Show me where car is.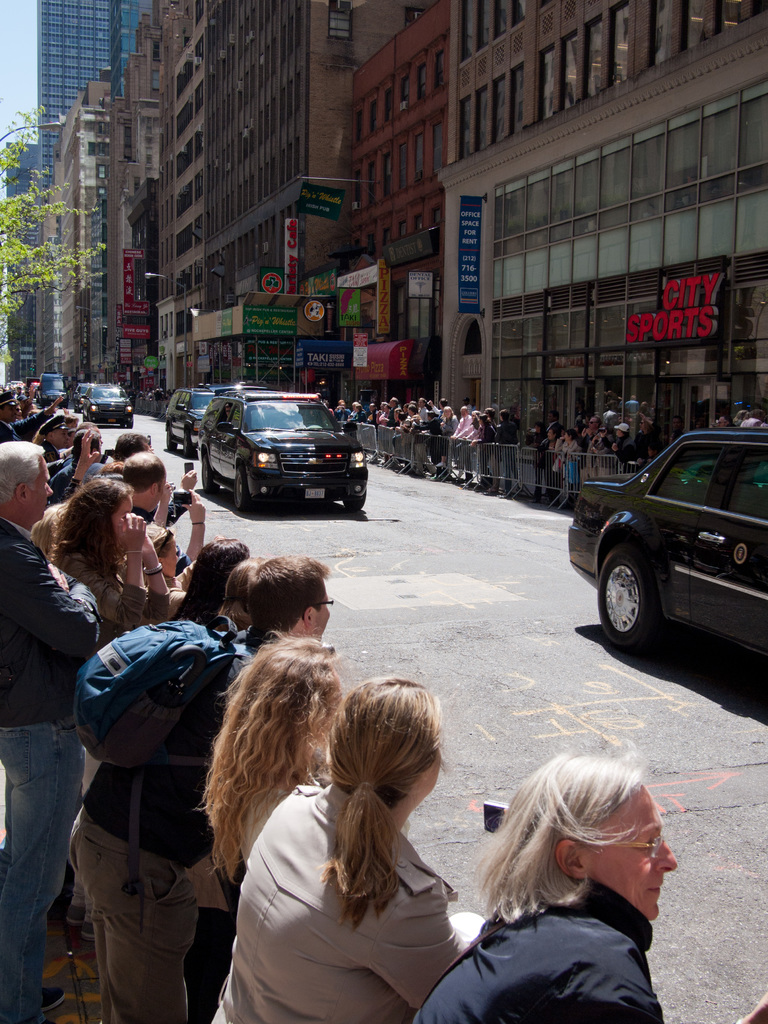
car is at x1=44 y1=367 x2=68 y2=402.
